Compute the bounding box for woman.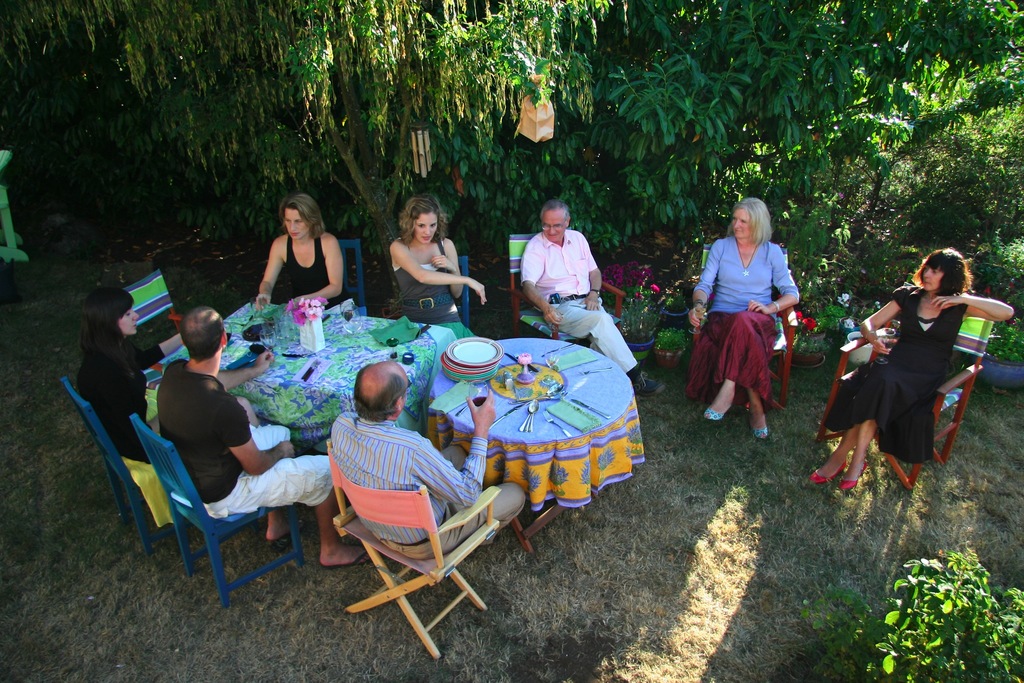
box=[687, 194, 806, 441].
